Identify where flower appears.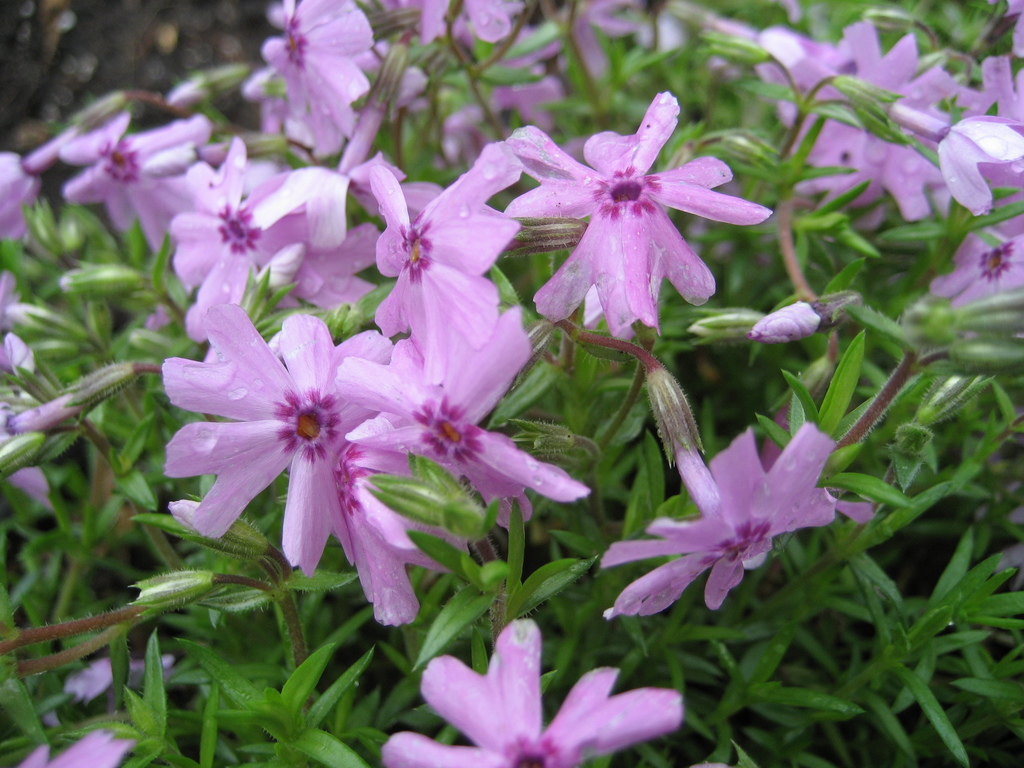
Appears at bbox=(600, 414, 870, 620).
